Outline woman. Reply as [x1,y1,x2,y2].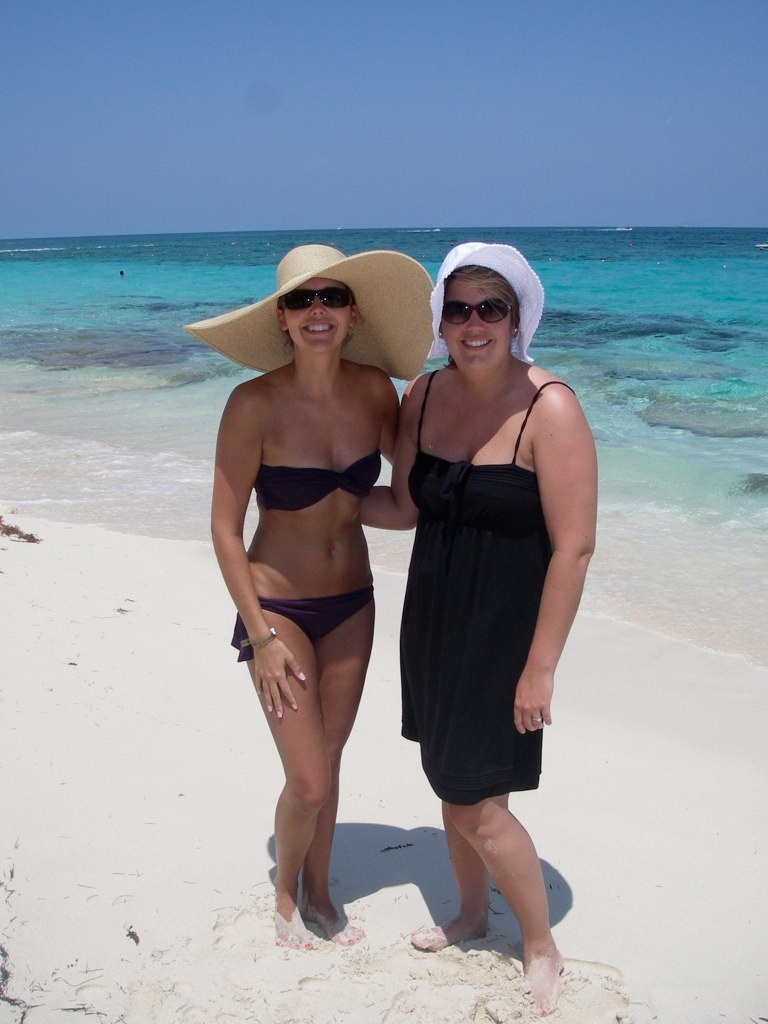
[357,240,598,1015].
